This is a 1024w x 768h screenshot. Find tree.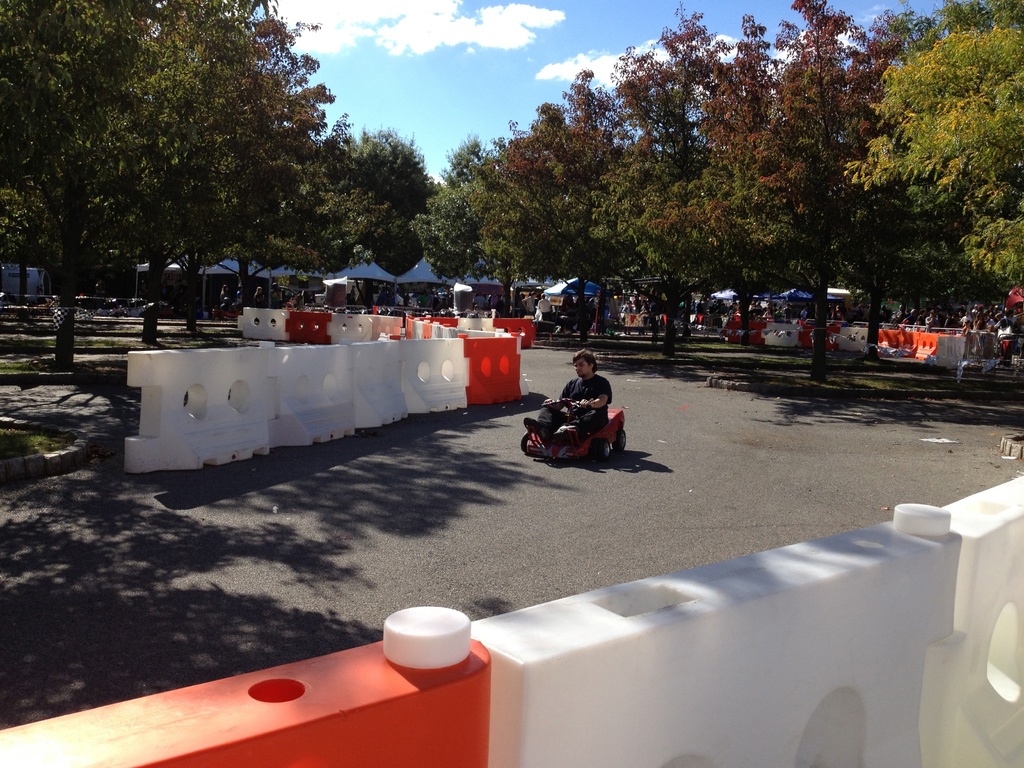
Bounding box: <region>349, 124, 440, 288</region>.
